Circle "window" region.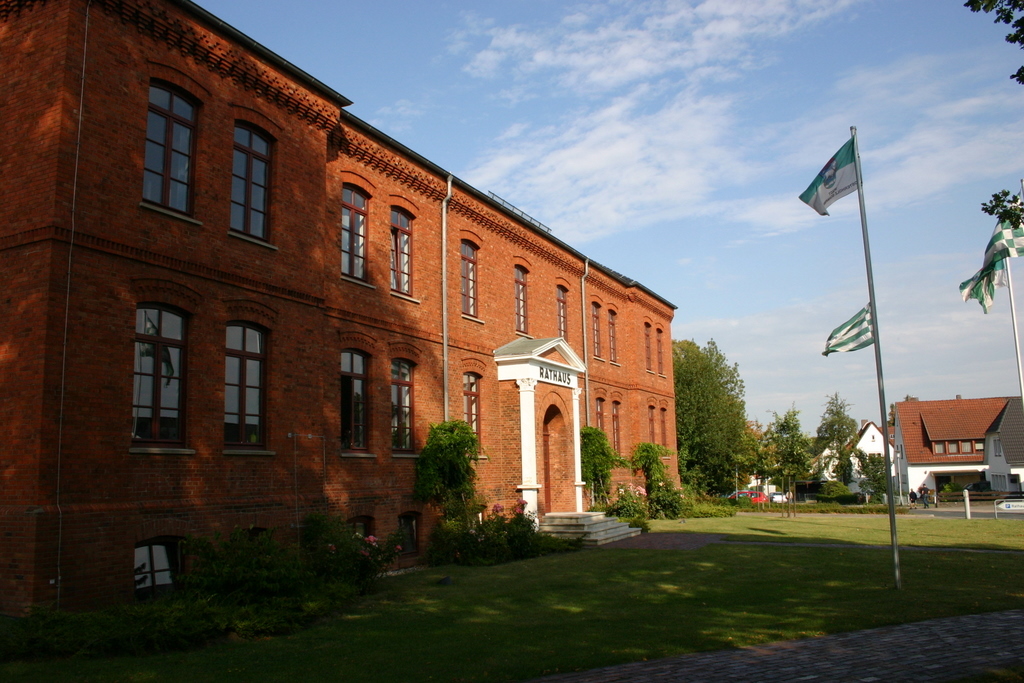
Region: [605, 308, 619, 364].
